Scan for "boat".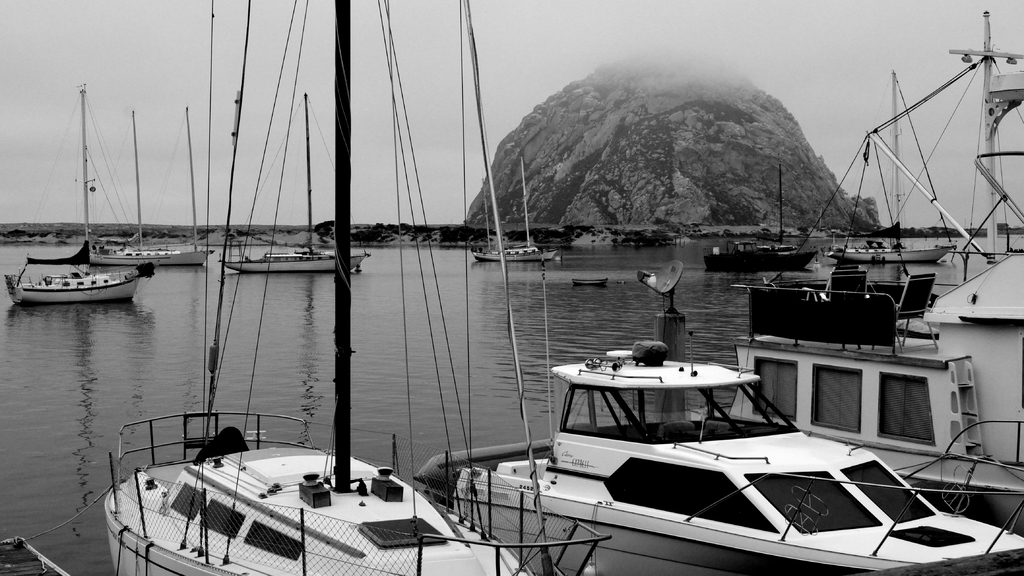
Scan result: box(90, 108, 213, 266).
